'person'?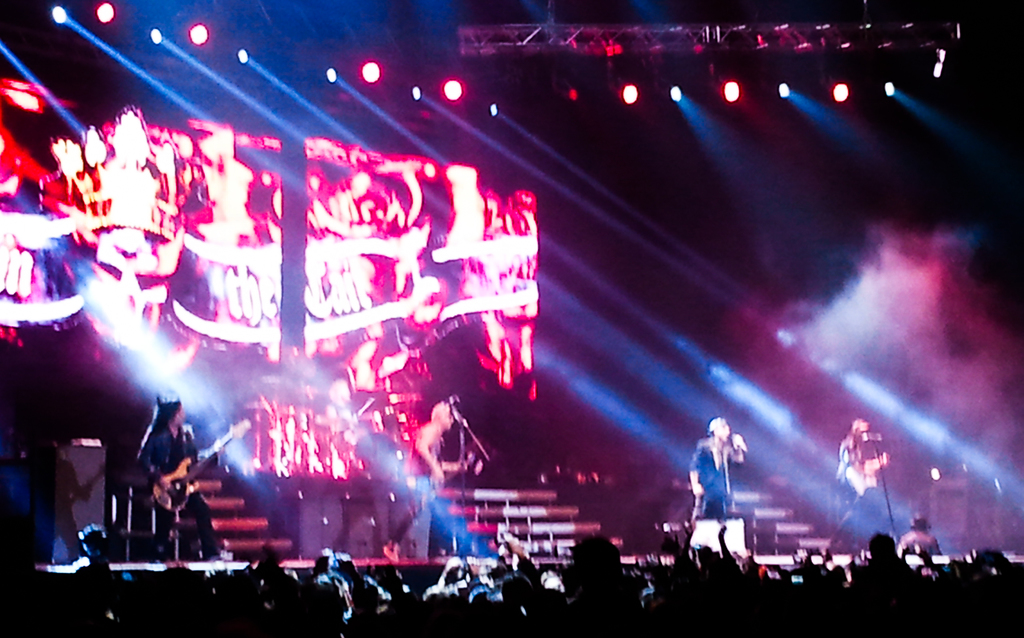
bbox=(691, 415, 746, 558)
